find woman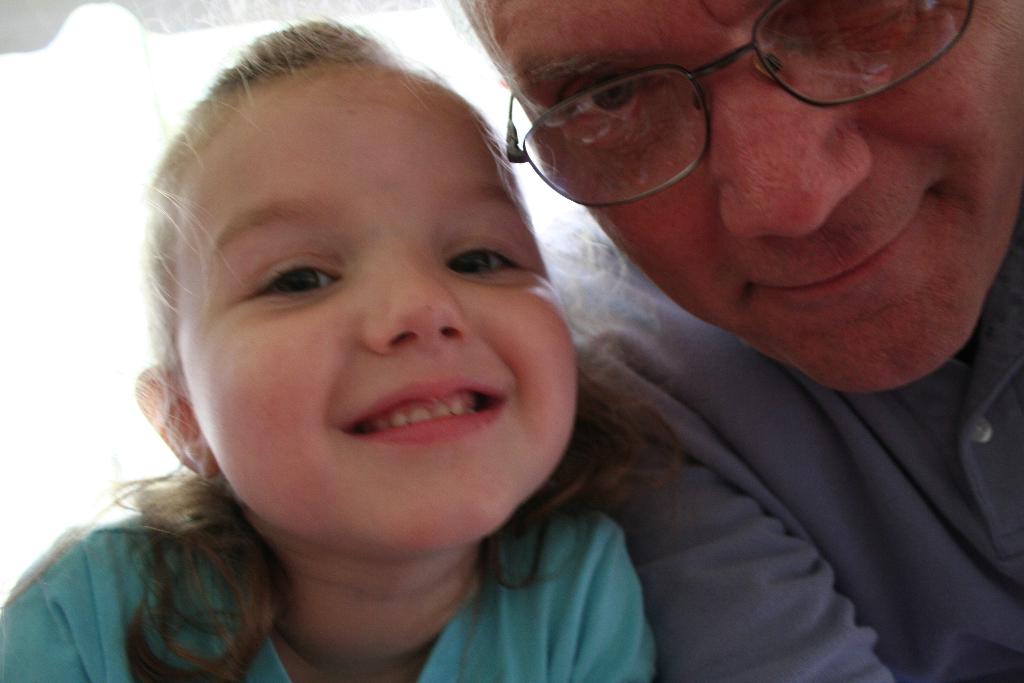
x1=0, y1=13, x2=646, y2=682
